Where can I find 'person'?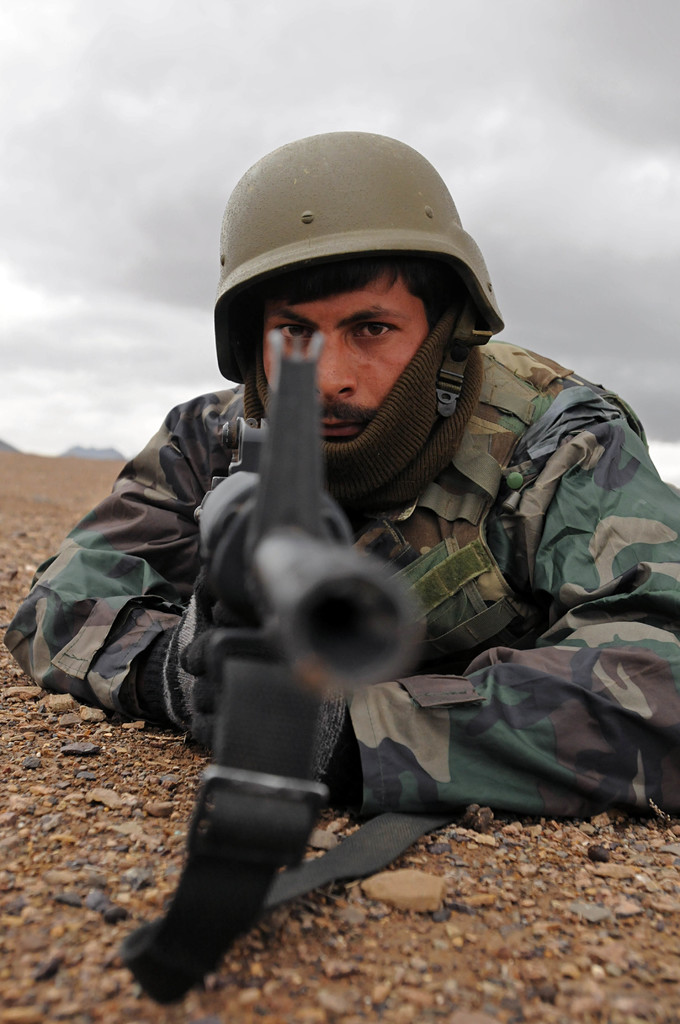
You can find it at [x1=83, y1=199, x2=624, y2=990].
